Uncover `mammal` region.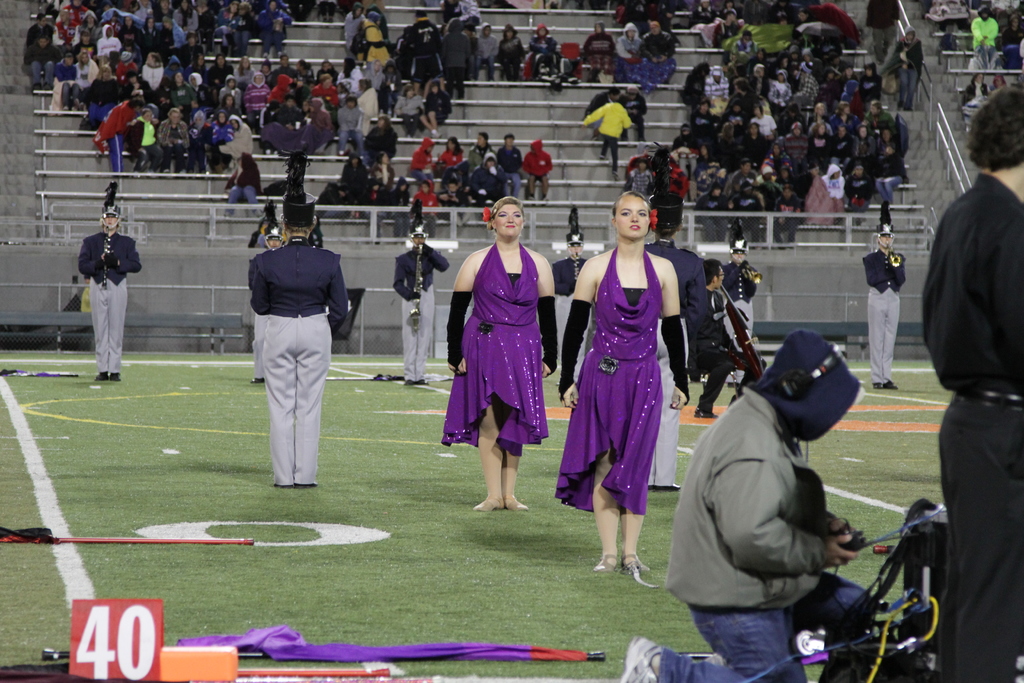
Uncovered: l=394, t=23, r=410, b=81.
